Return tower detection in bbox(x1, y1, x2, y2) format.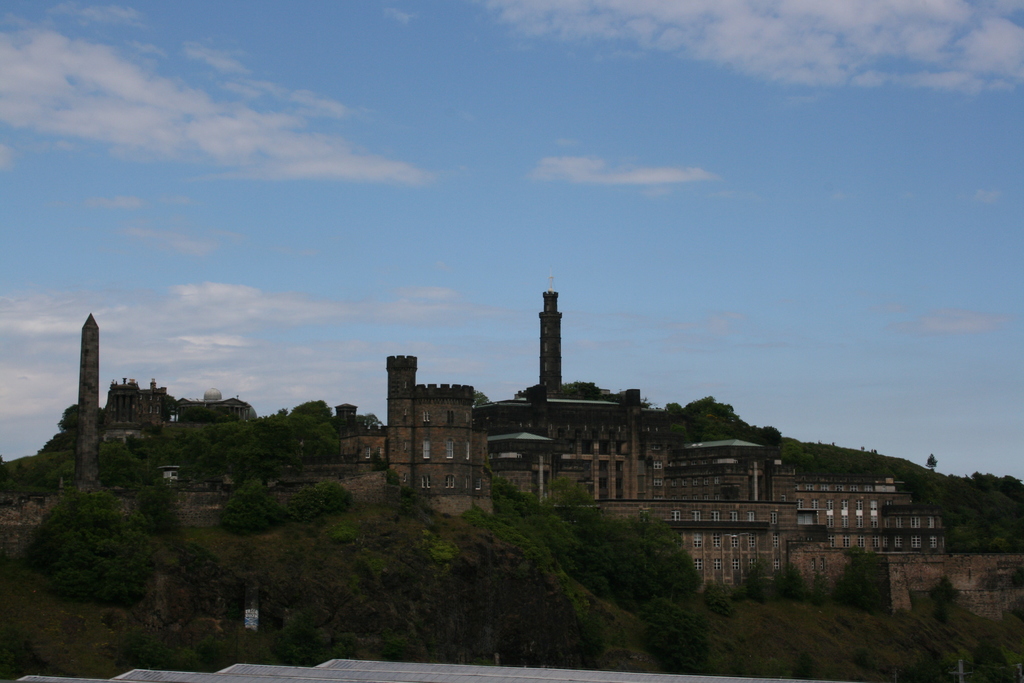
bbox(383, 354, 495, 523).
